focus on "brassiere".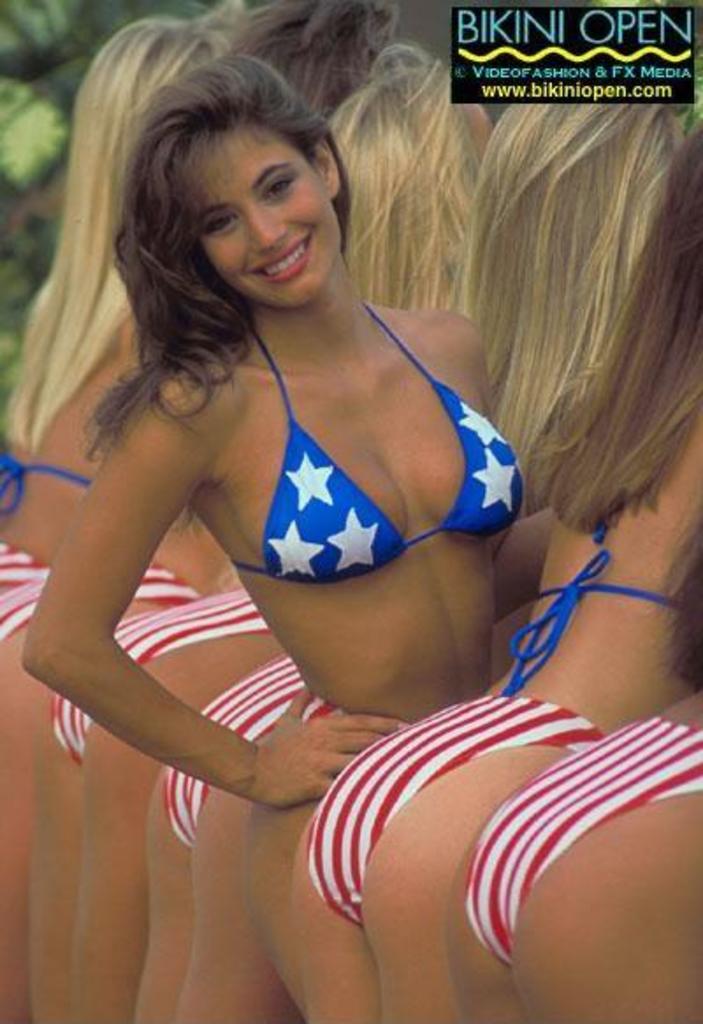
Focused at select_region(0, 453, 95, 513).
